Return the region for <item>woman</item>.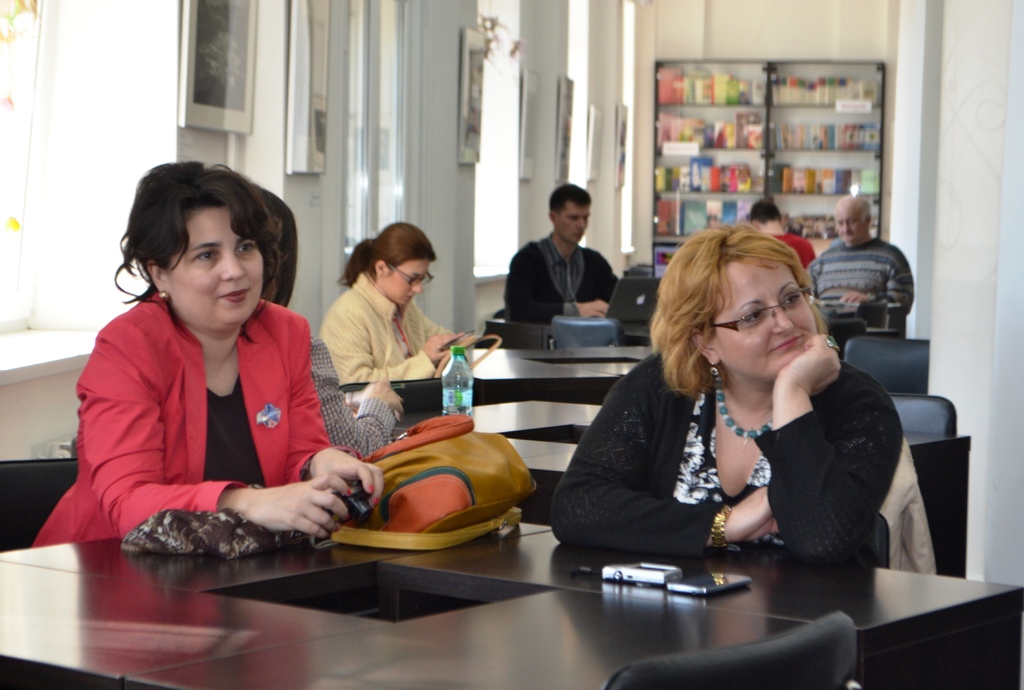
detection(317, 215, 477, 386).
